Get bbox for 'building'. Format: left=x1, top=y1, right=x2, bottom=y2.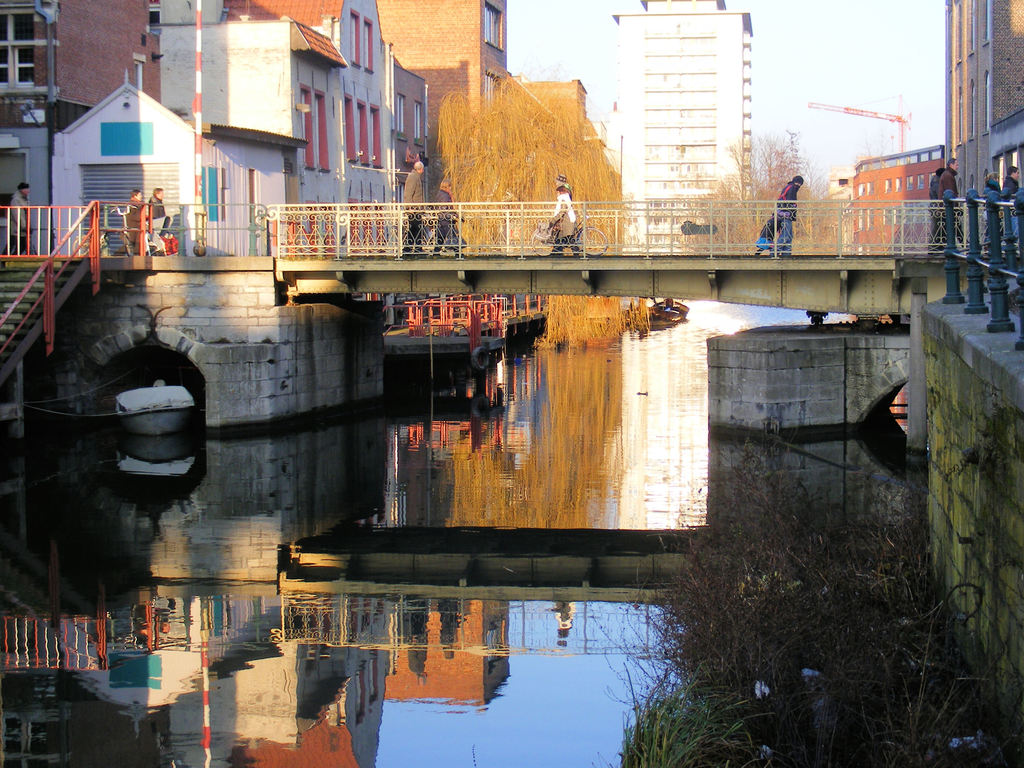
left=991, top=111, right=1023, bottom=259.
